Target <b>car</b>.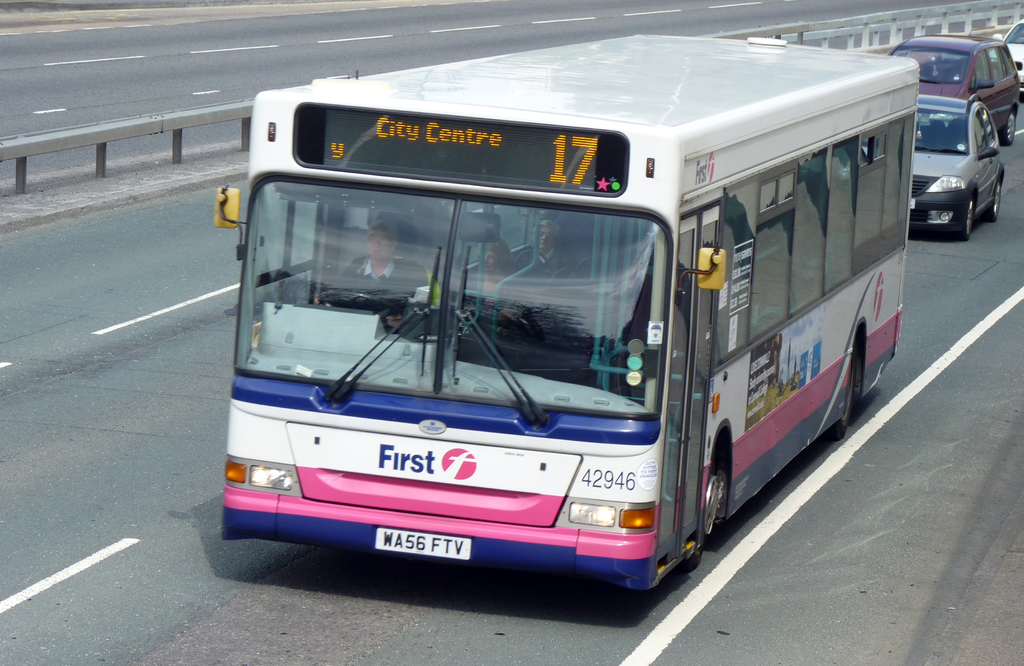
Target region: region(893, 30, 1020, 144).
